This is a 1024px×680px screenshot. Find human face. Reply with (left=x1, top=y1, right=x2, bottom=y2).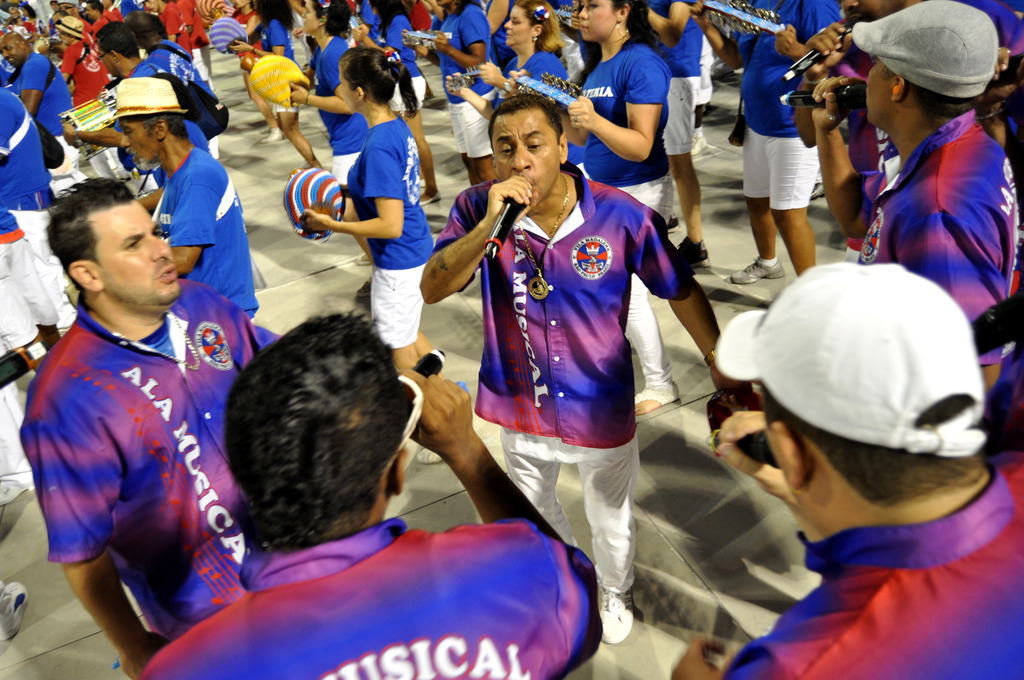
(left=490, top=114, right=559, bottom=198).
